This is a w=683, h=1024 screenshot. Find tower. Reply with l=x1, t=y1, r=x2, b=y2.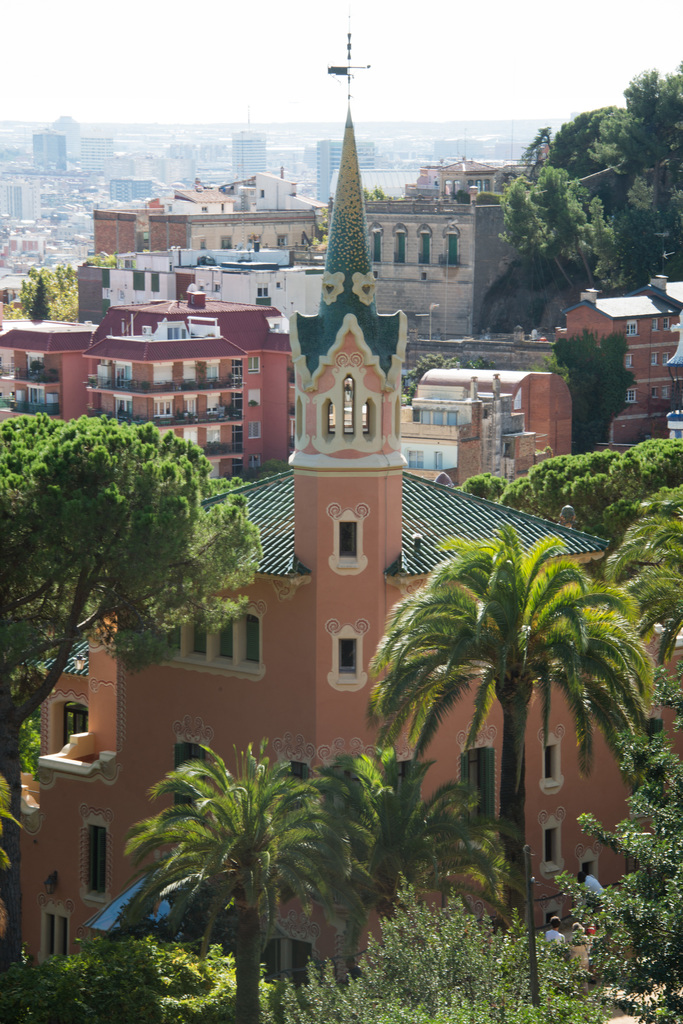
l=316, t=142, r=371, b=212.
